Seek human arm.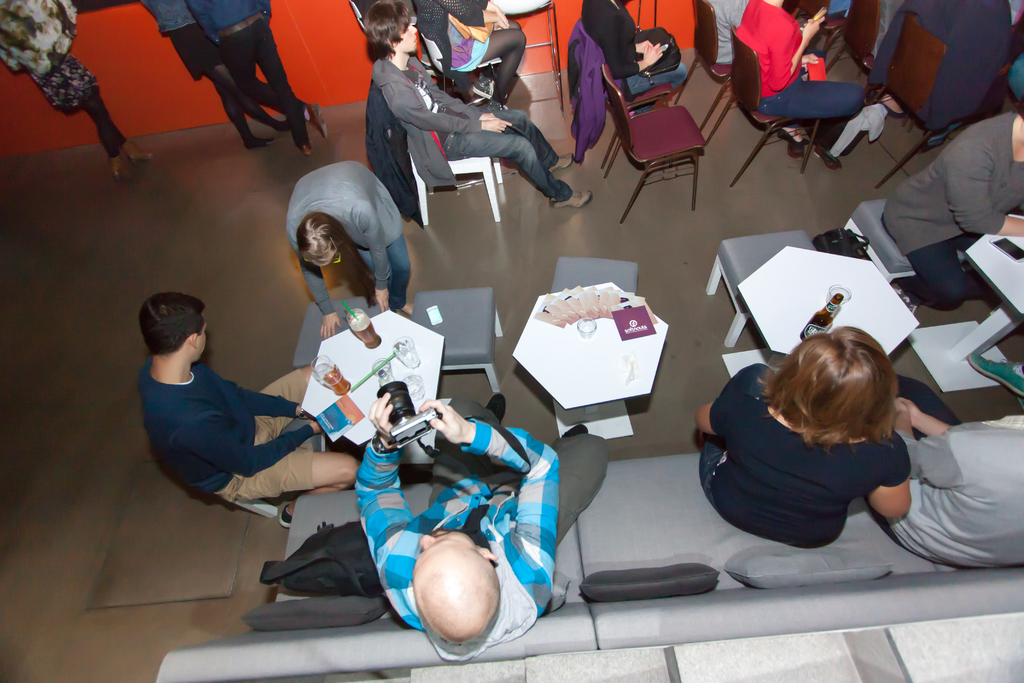
414:399:572:606.
